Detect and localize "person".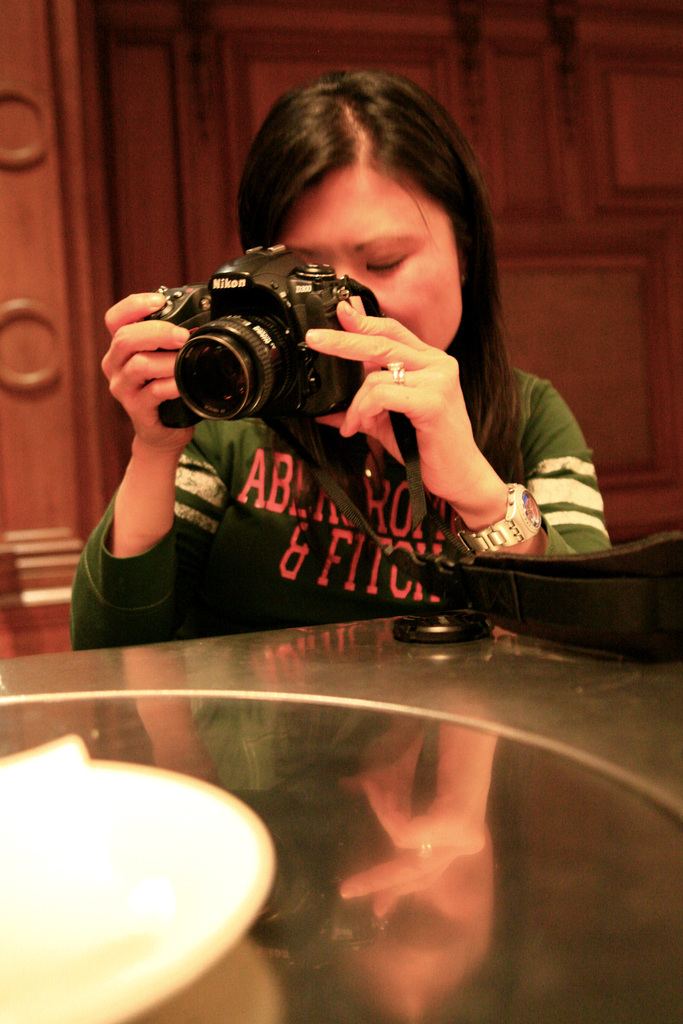
Localized at 62,69,609,653.
